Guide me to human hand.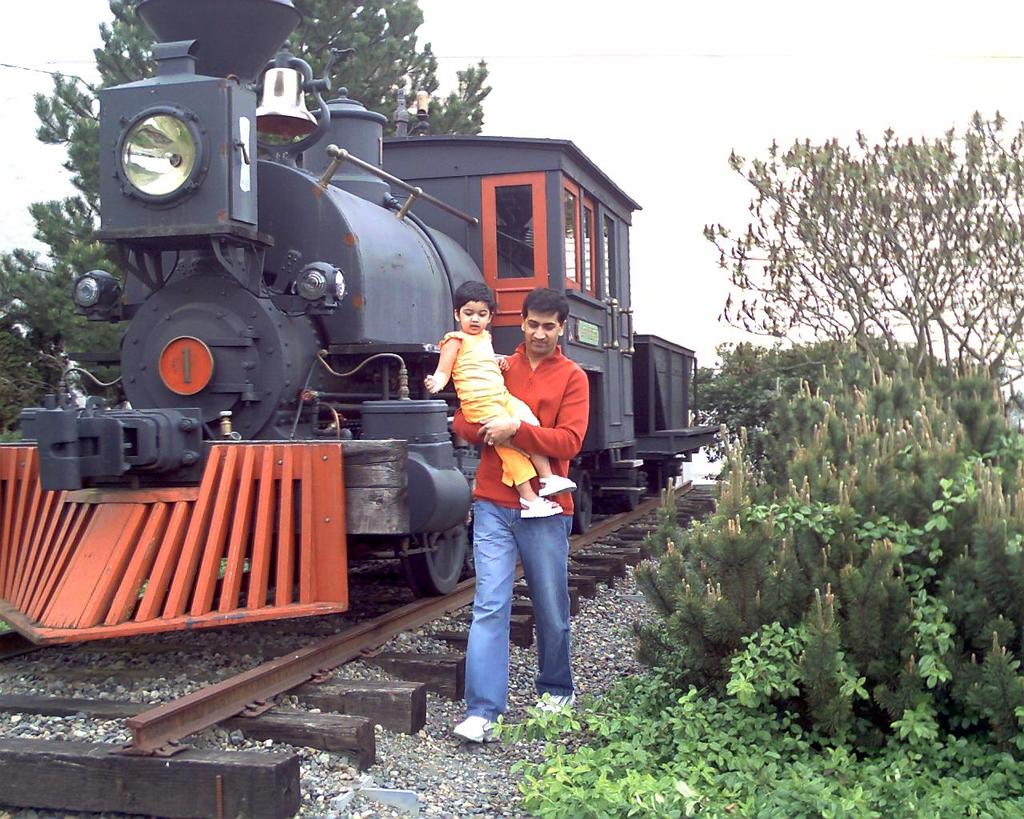
Guidance: bbox(475, 415, 518, 449).
